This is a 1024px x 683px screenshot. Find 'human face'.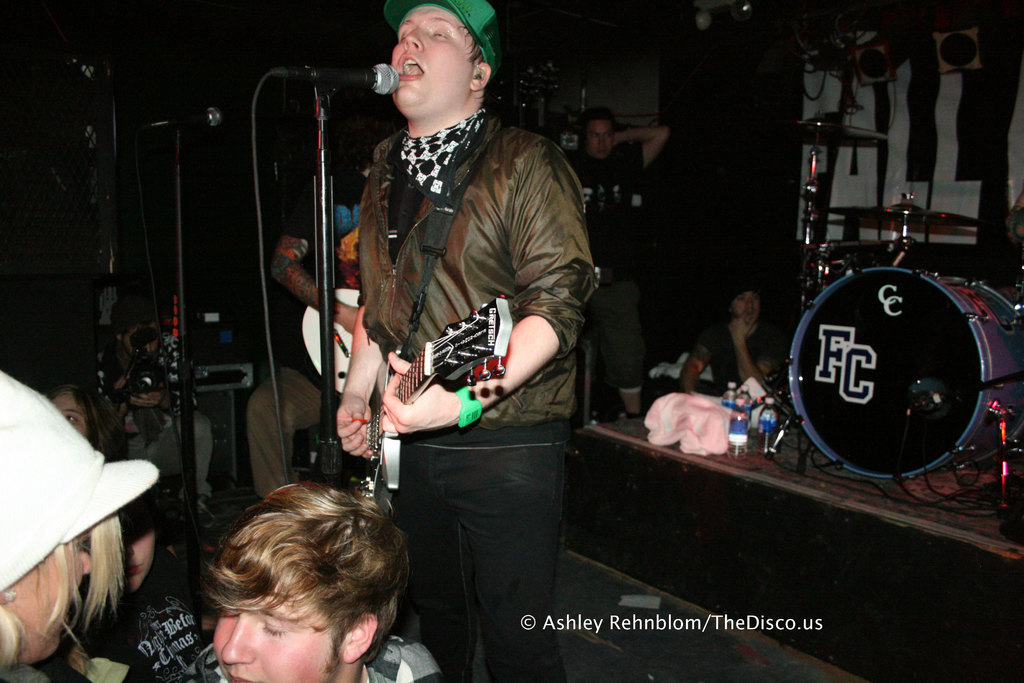
Bounding box: l=215, t=568, r=341, b=682.
